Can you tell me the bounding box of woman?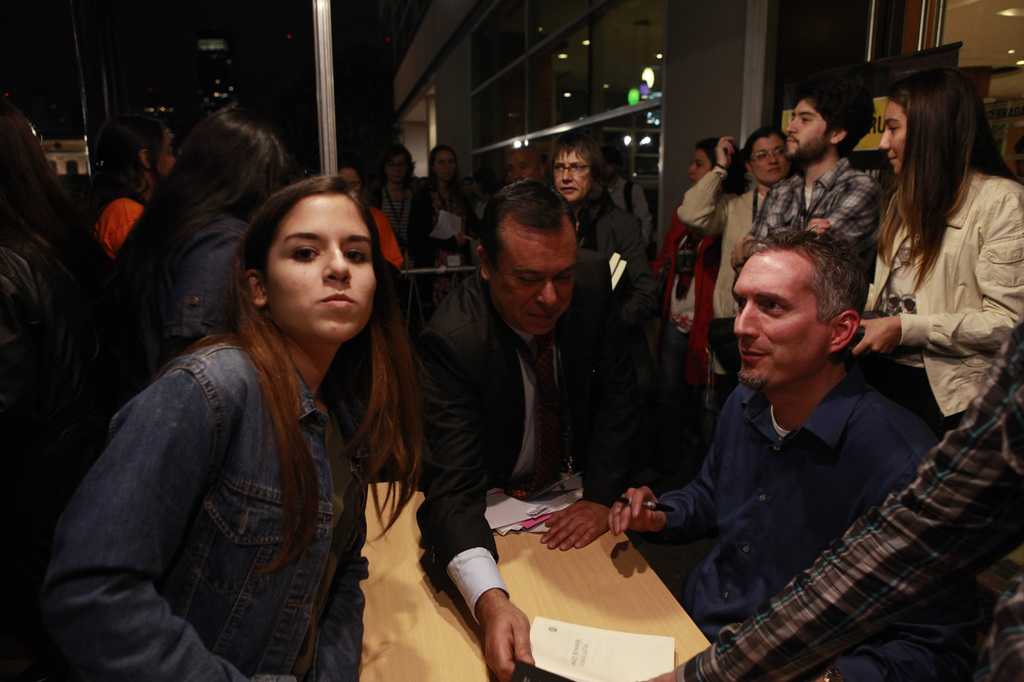
BBox(643, 138, 746, 390).
